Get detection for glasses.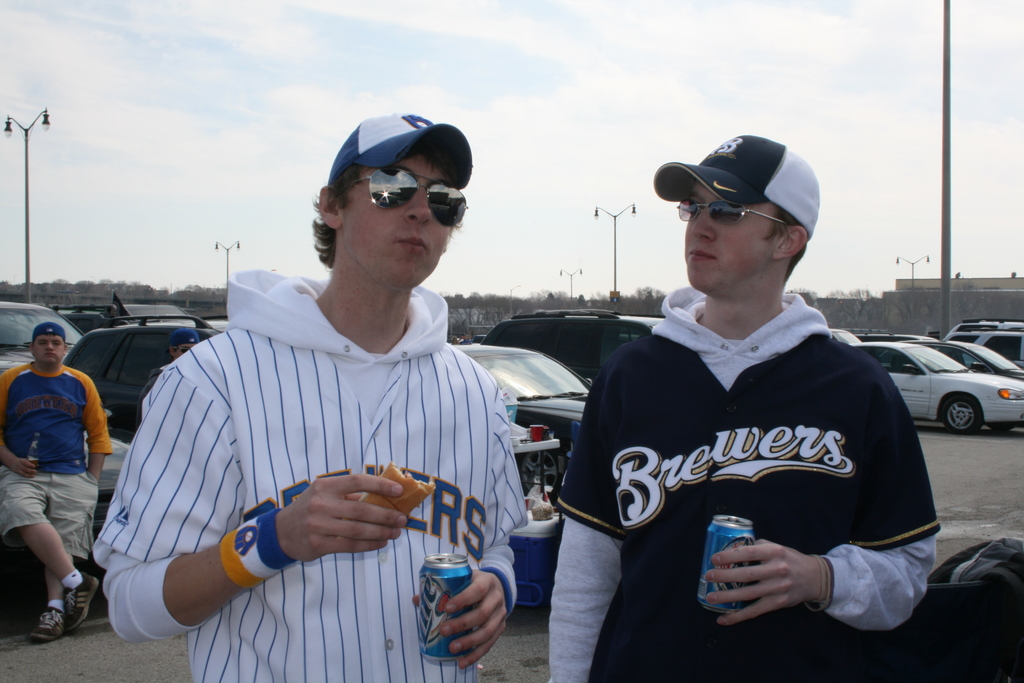
Detection: pyautogui.locateOnScreen(328, 163, 467, 220).
